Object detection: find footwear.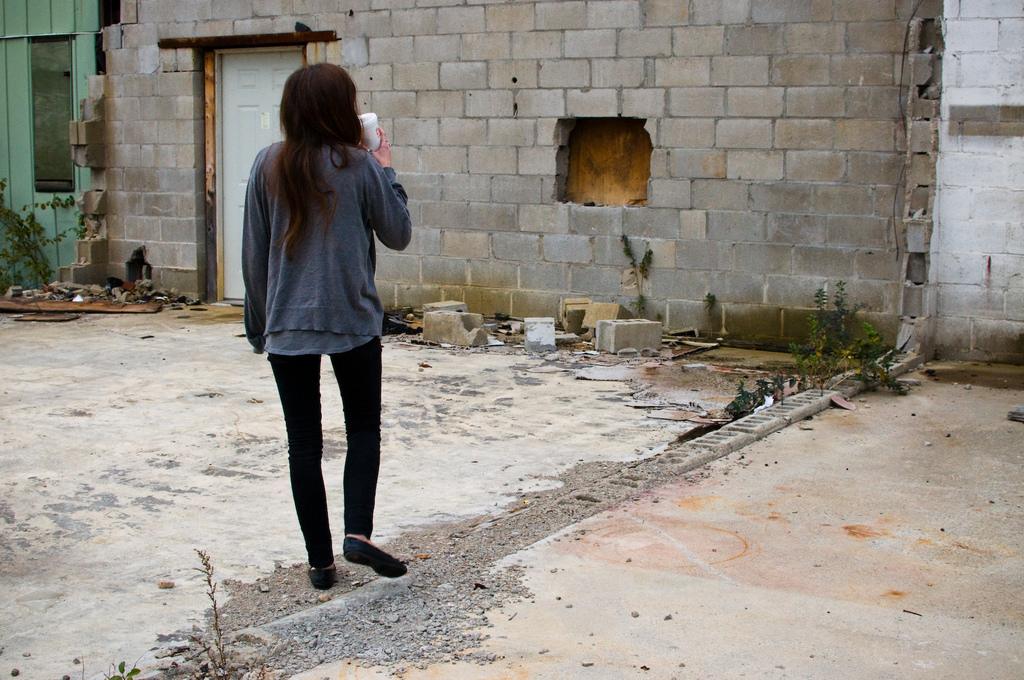
341 535 407 579.
